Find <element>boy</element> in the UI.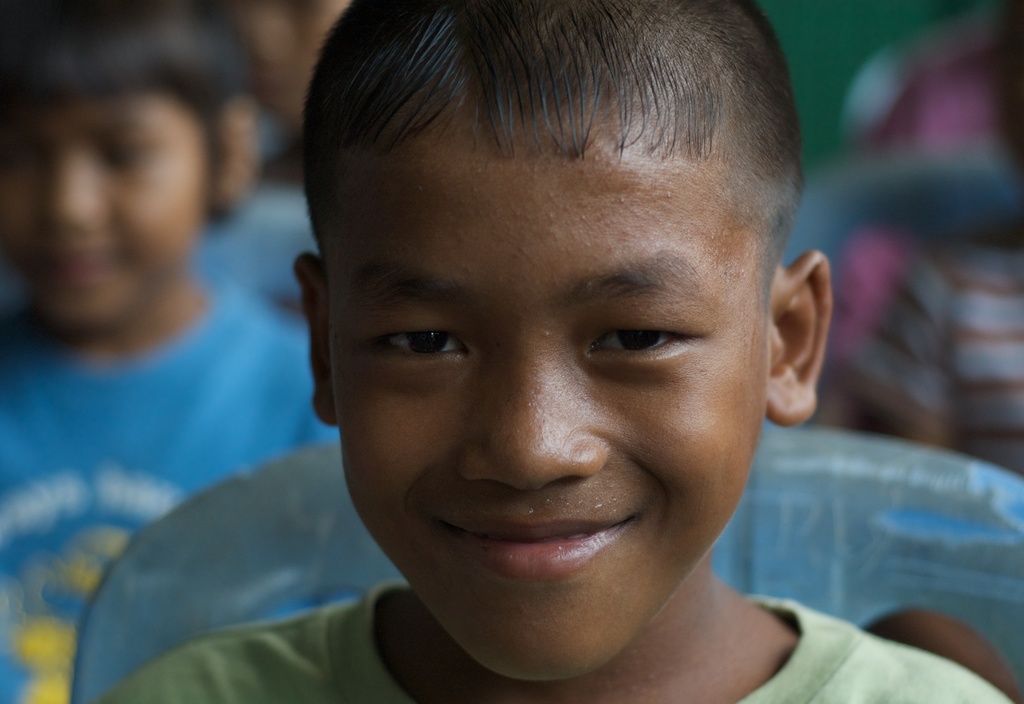
UI element at 87/3/1023/703.
